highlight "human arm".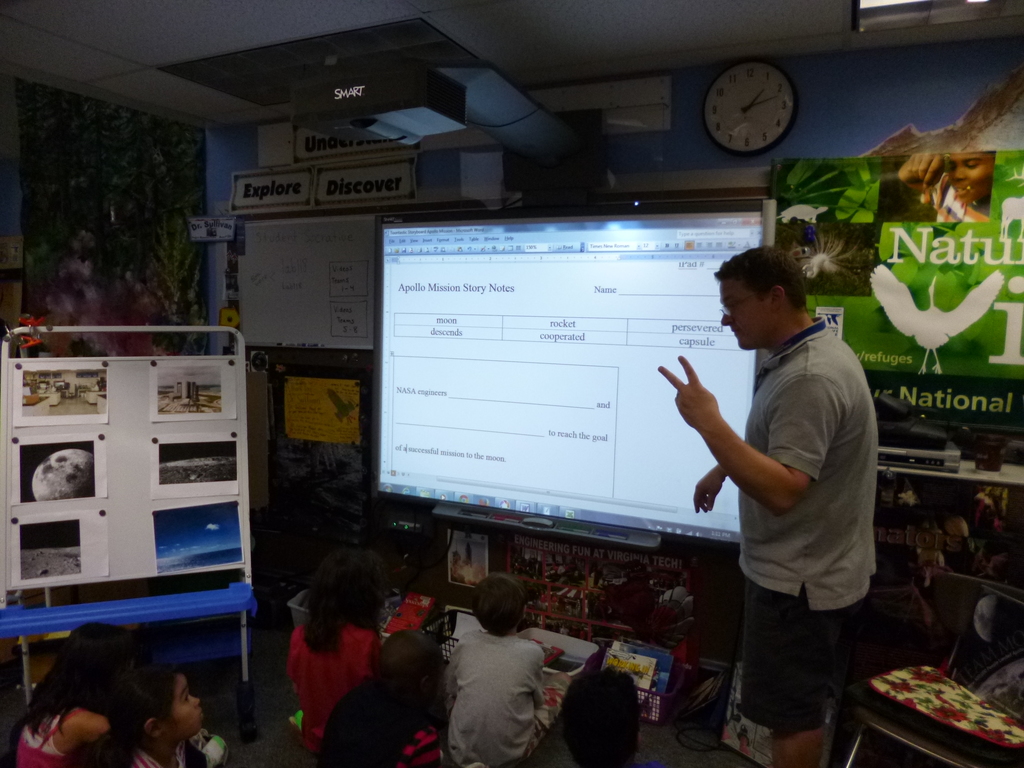
Highlighted region: (687, 463, 724, 512).
